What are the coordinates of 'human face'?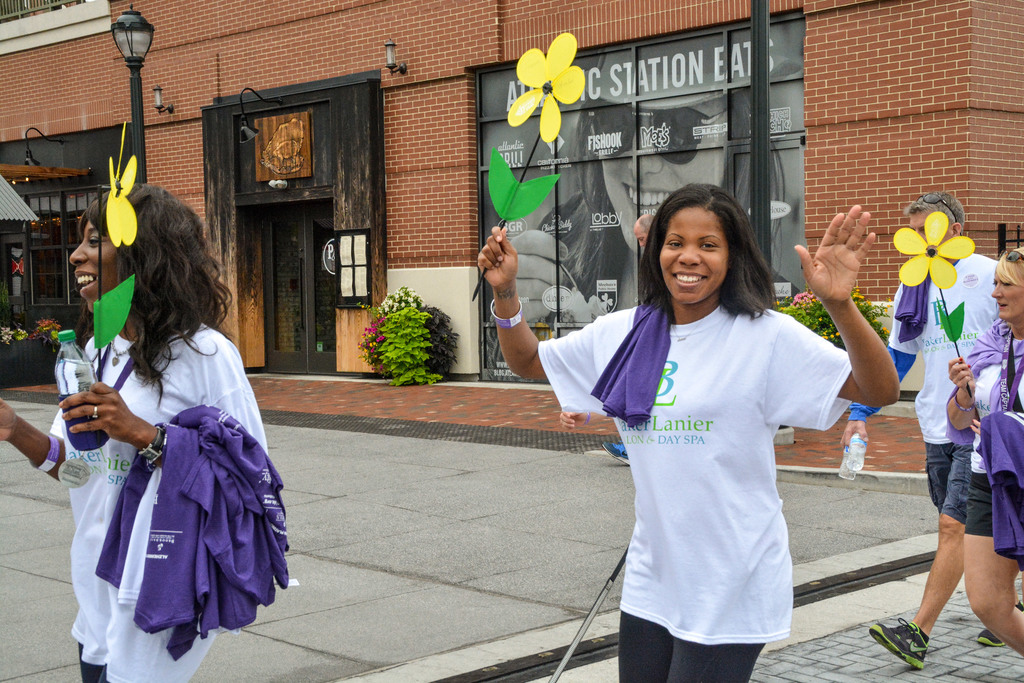
bbox=[908, 215, 956, 262].
